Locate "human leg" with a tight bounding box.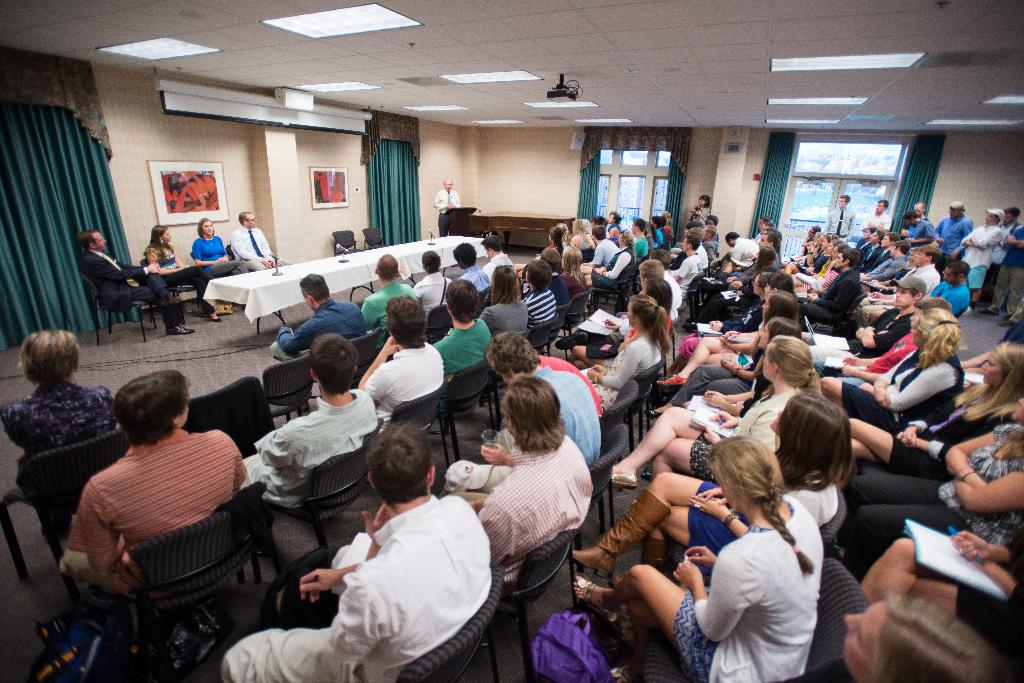
(580, 579, 711, 662).
